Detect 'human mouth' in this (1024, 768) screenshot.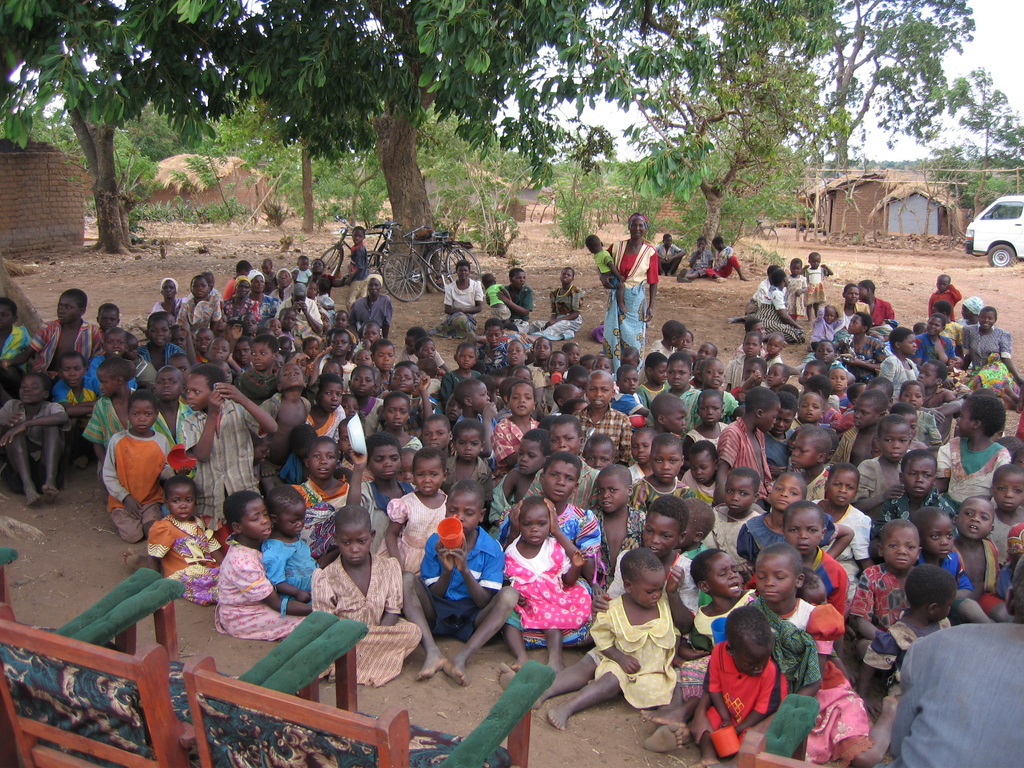
Detection: BBox(955, 426, 961, 431).
